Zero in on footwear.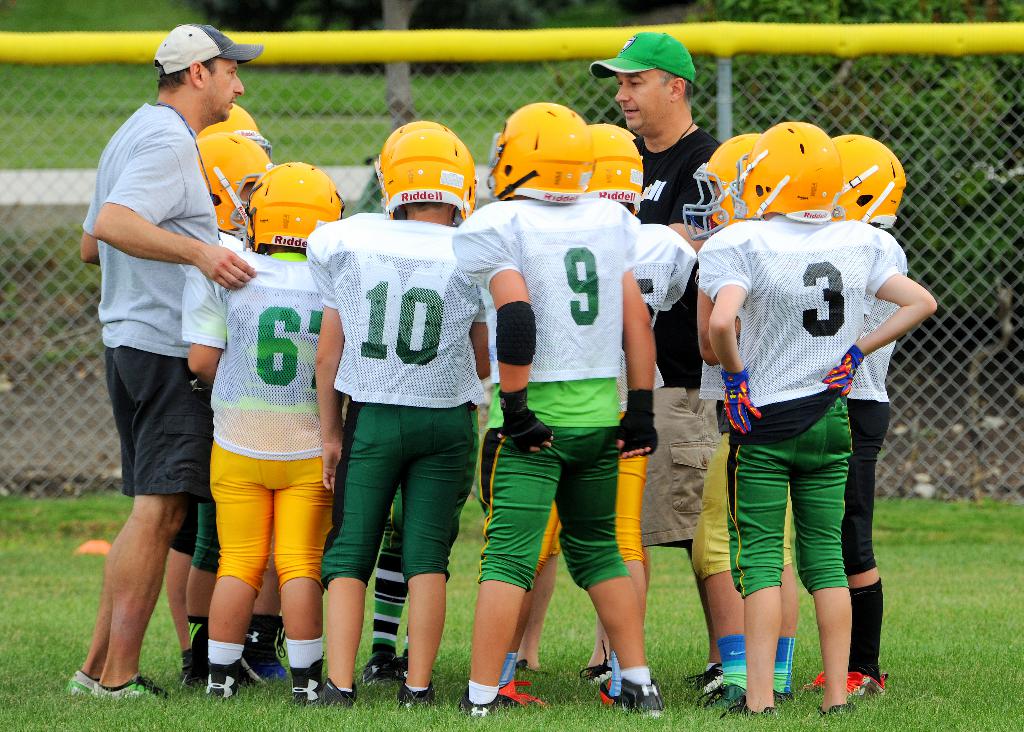
Zeroed in: [x1=388, y1=665, x2=433, y2=713].
